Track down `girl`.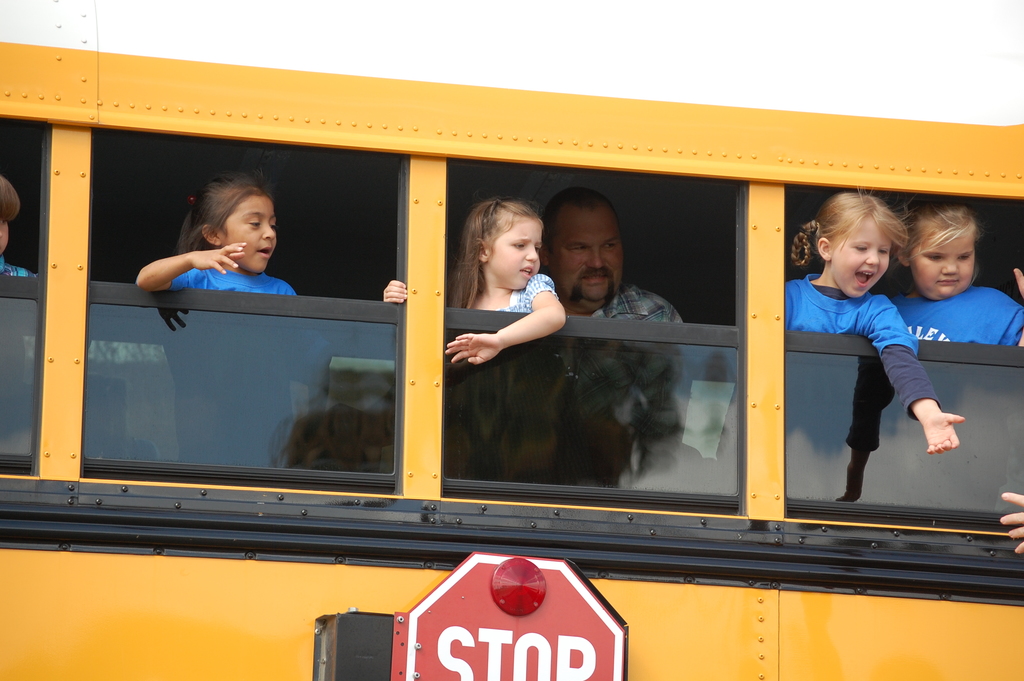
Tracked to l=893, t=192, r=1023, b=407.
